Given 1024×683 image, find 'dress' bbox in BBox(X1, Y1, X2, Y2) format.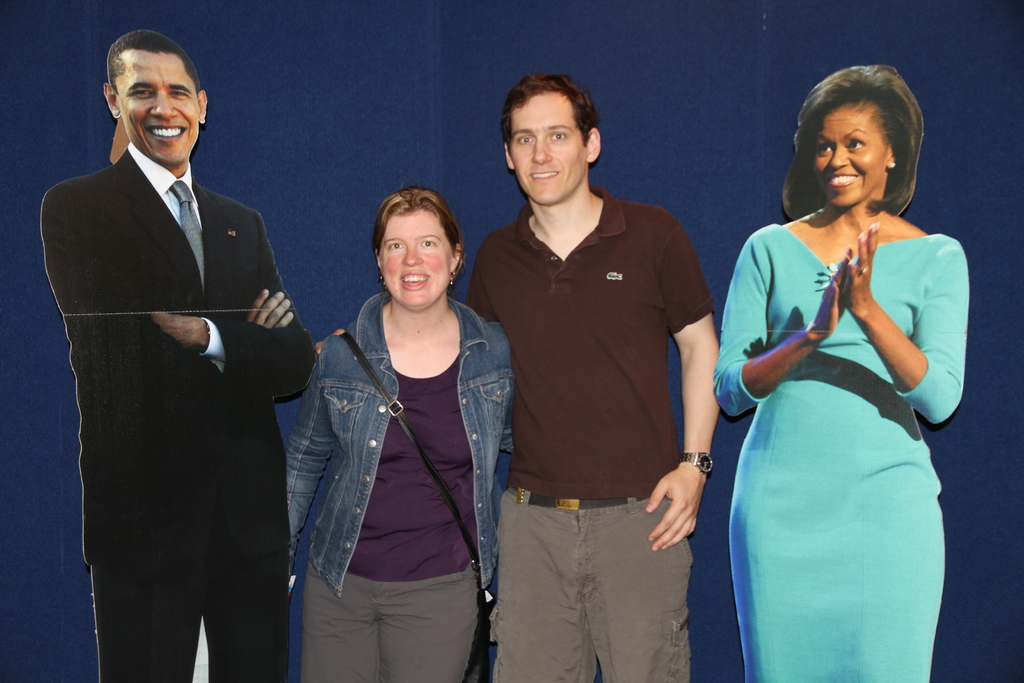
BBox(709, 222, 970, 682).
